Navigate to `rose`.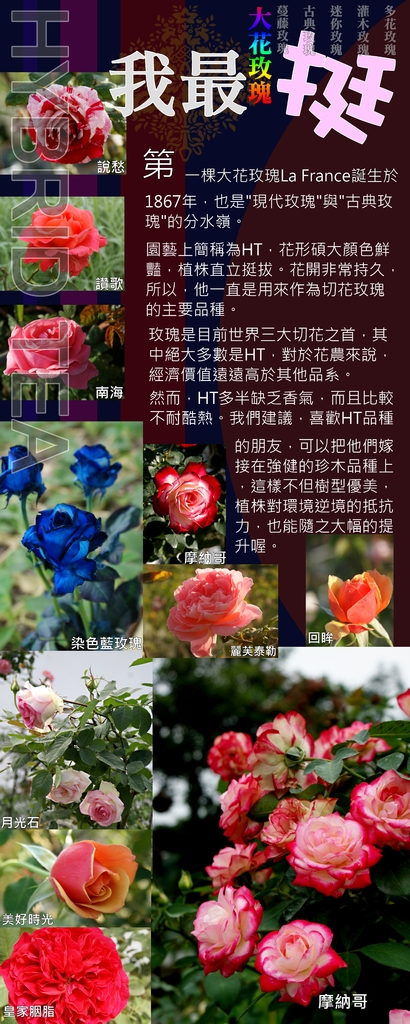
Navigation target: locate(76, 780, 125, 827).
